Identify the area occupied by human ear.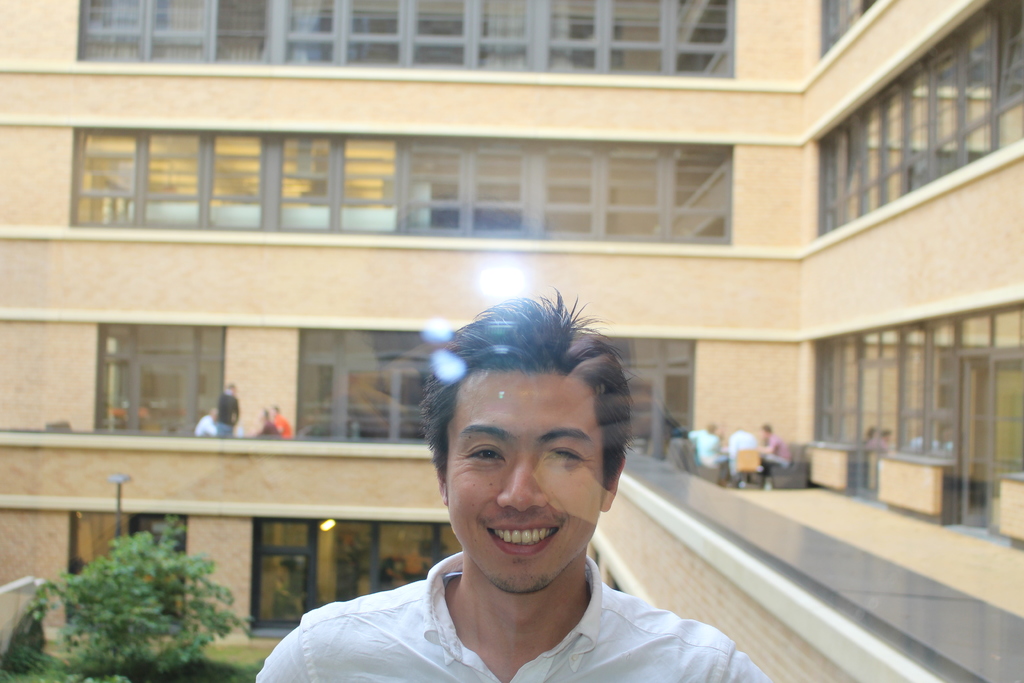
Area: <box>436,461,449,504</box>.
